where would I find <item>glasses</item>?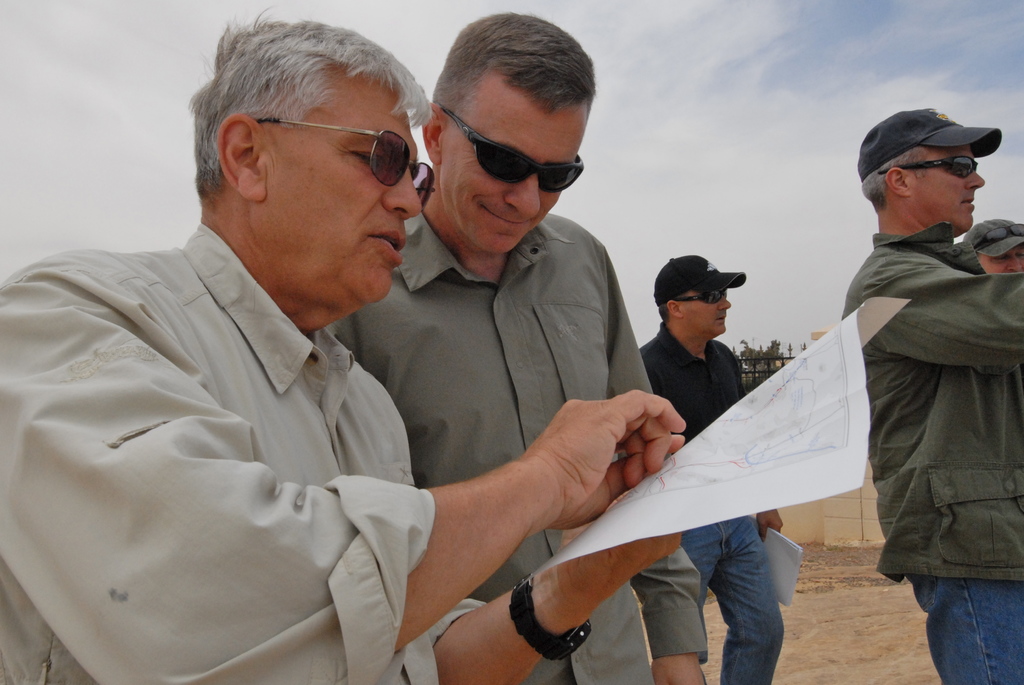
At [x1=446, y1=104, x2=584, y2=191].
